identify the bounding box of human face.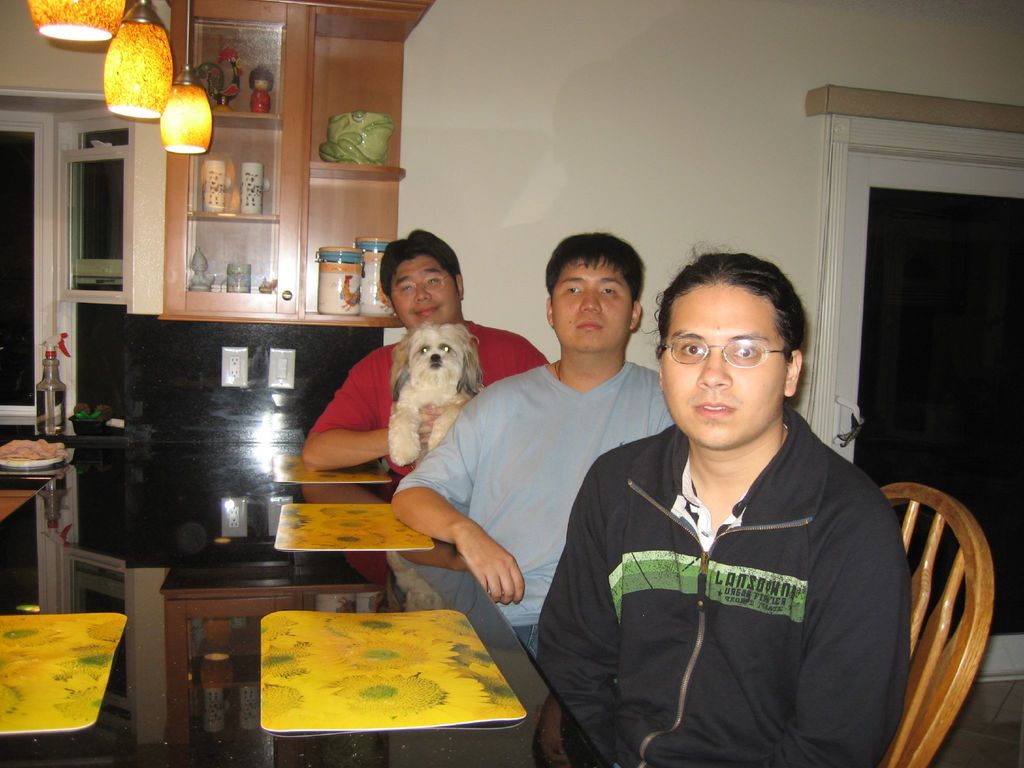
box=[658, 282, 786, 452].
